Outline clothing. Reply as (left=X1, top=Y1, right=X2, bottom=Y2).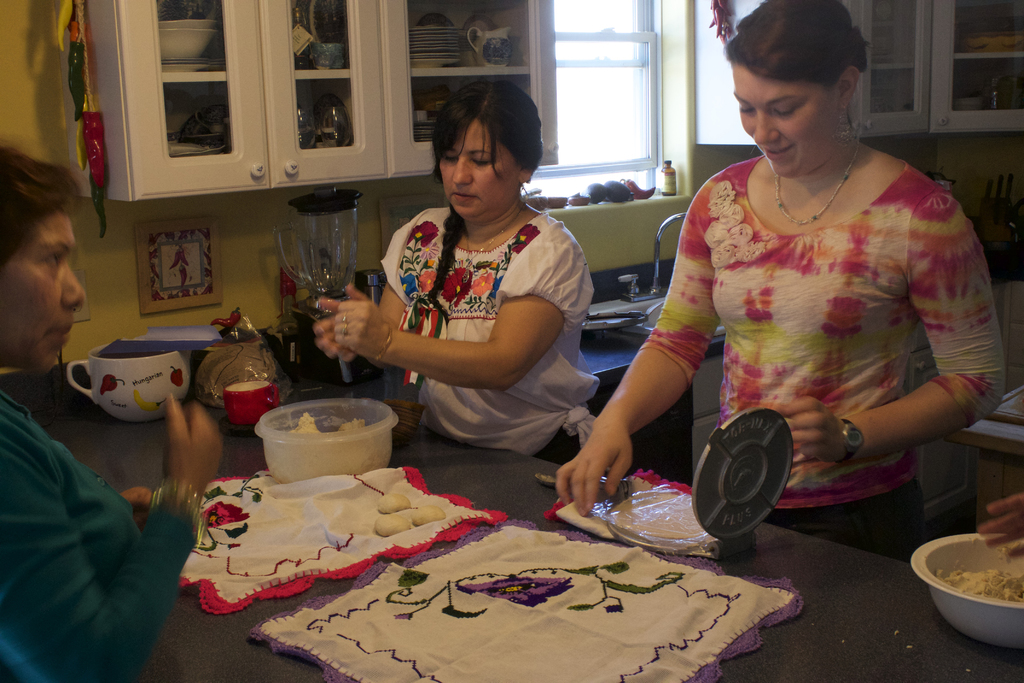
(left=3, top=394, right=205, bottom=682).
